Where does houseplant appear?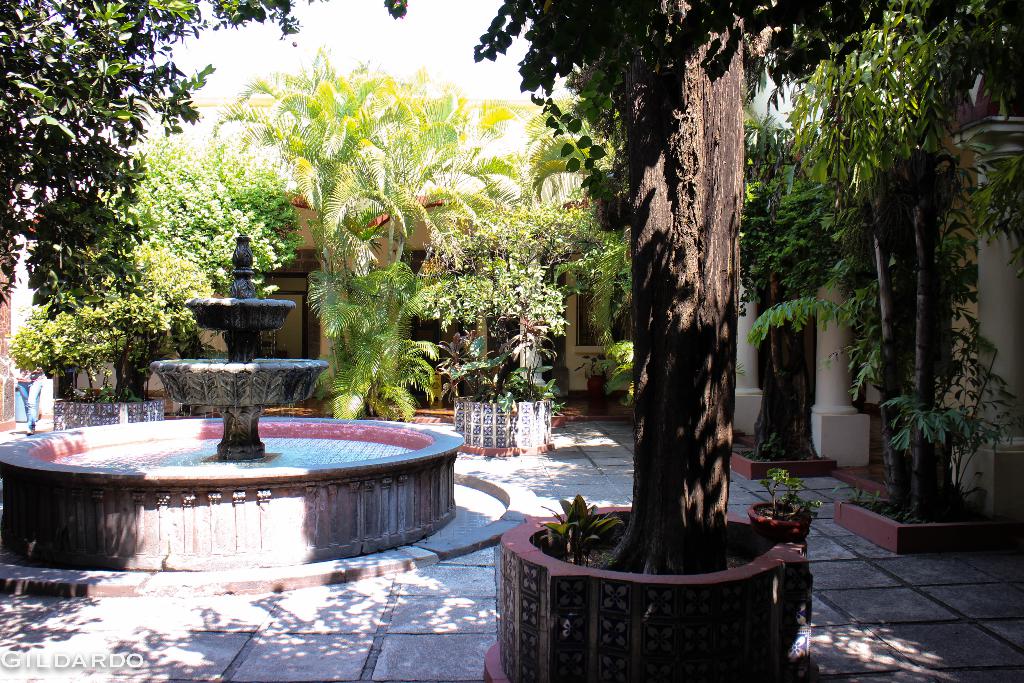
Appears at select_region(572, 356, 614, 392).
